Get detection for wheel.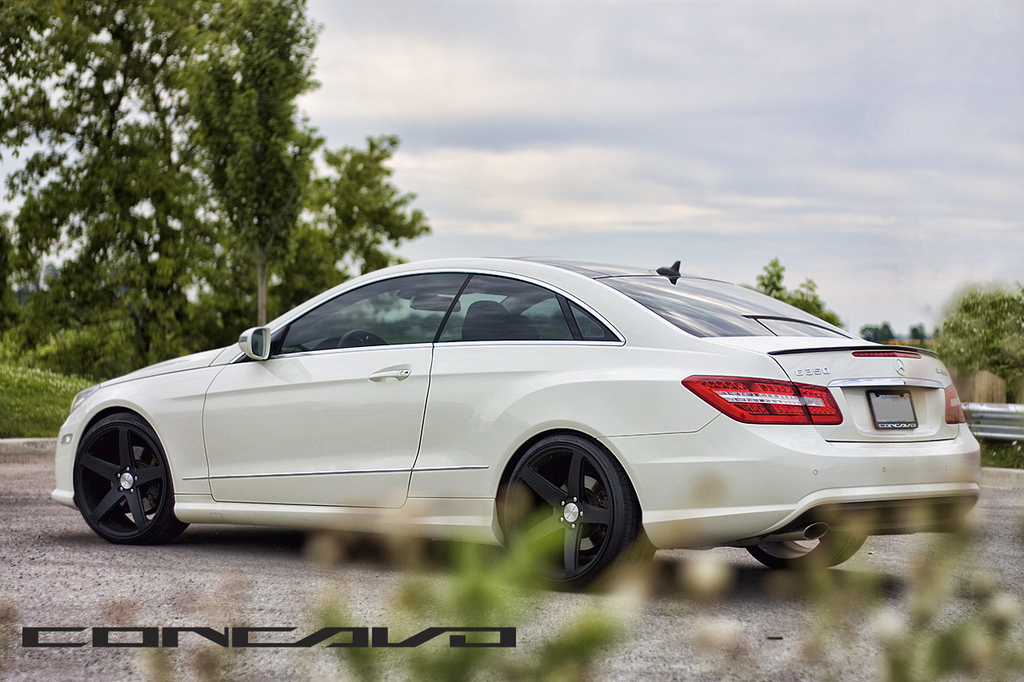
Detection: bbox=(746, 527, 866, 568).
